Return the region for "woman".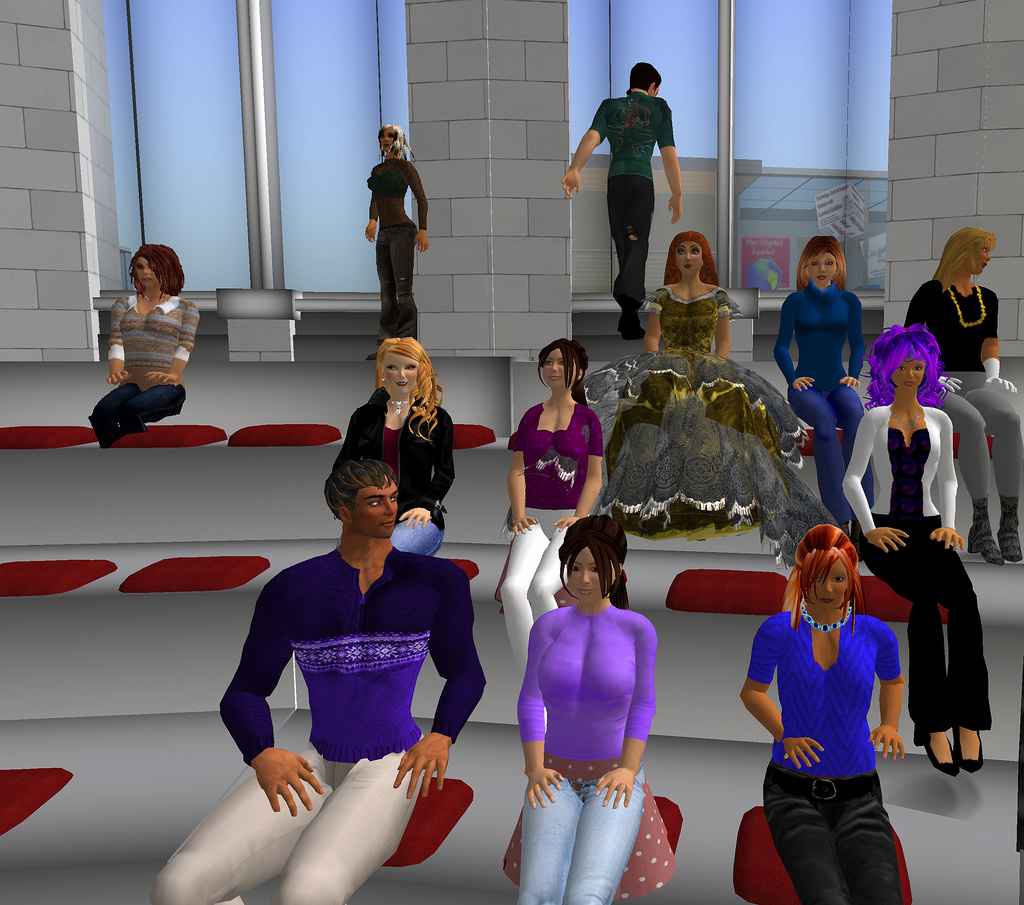
836:328:1000:781.
